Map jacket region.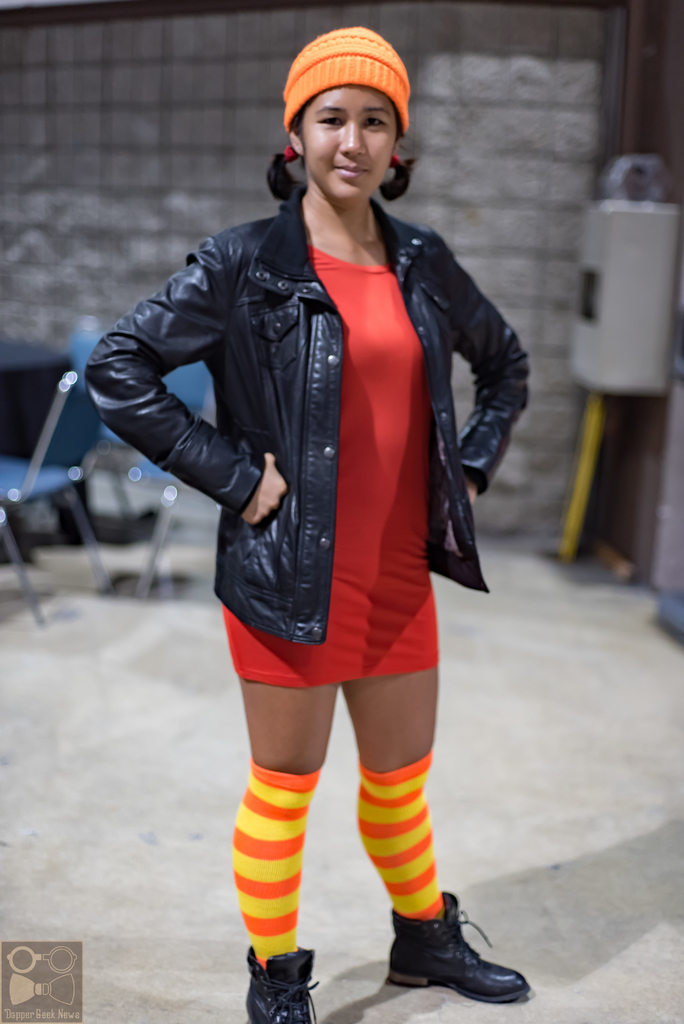
Mapped to locate(104, 125, 525, 675).
